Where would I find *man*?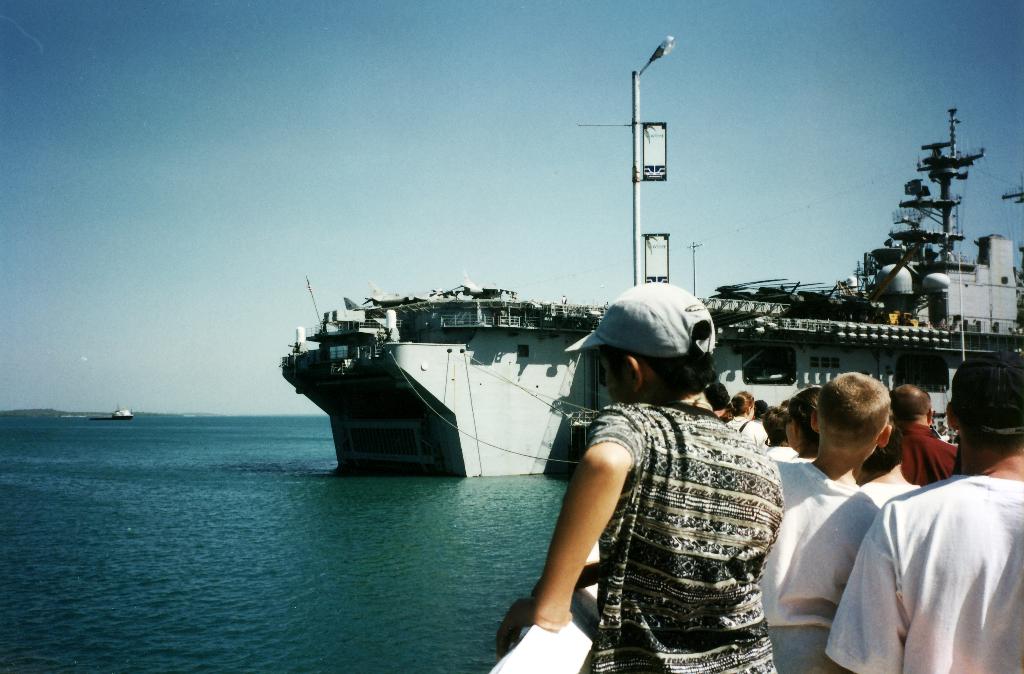
At (left=878, top=385, right=961, bottom=492).
